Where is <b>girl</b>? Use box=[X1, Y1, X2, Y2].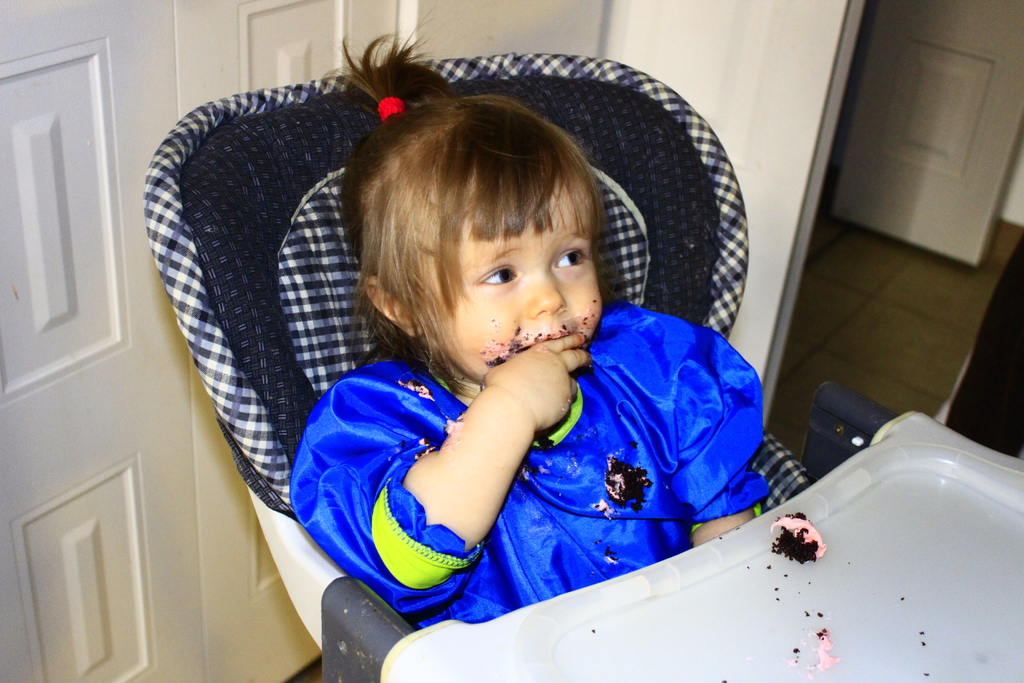
box=[302, 75, 692, 601].
